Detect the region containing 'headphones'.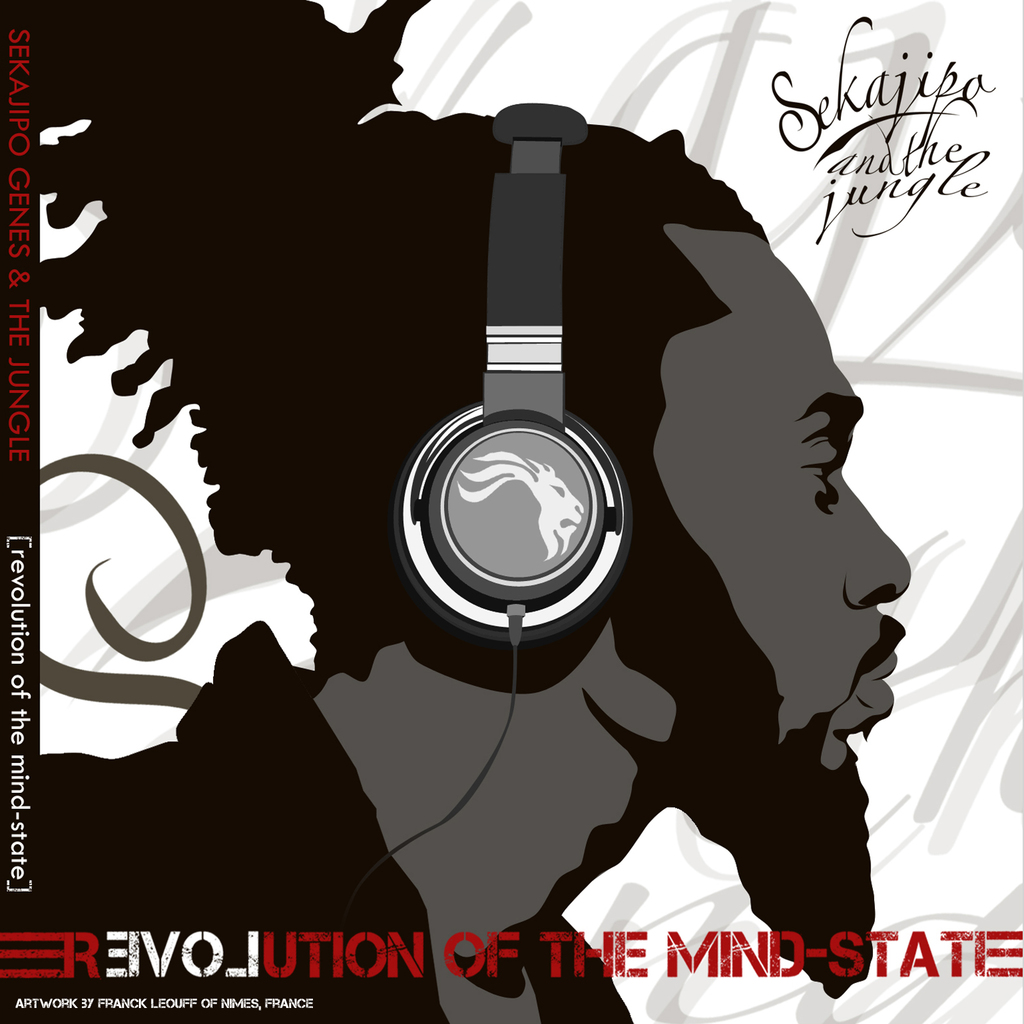
{"left": 367, "top": 144, "right": 687, "bottom": 693}.
